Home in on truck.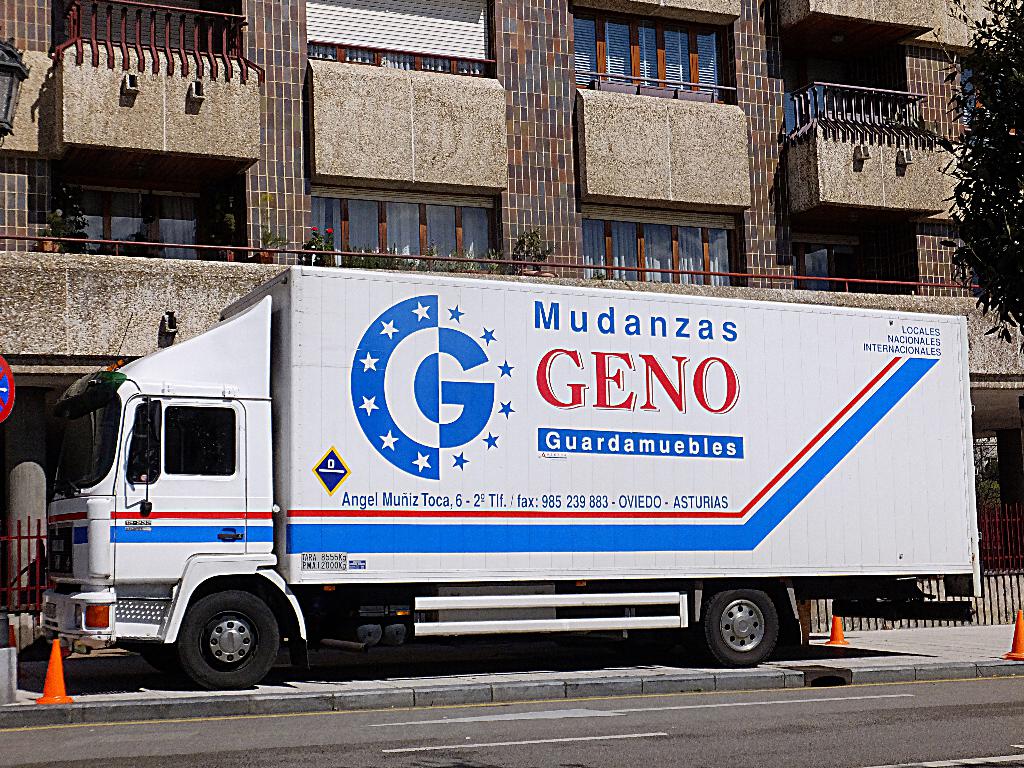
Homed in at box=[33, 282, 952, 698].
